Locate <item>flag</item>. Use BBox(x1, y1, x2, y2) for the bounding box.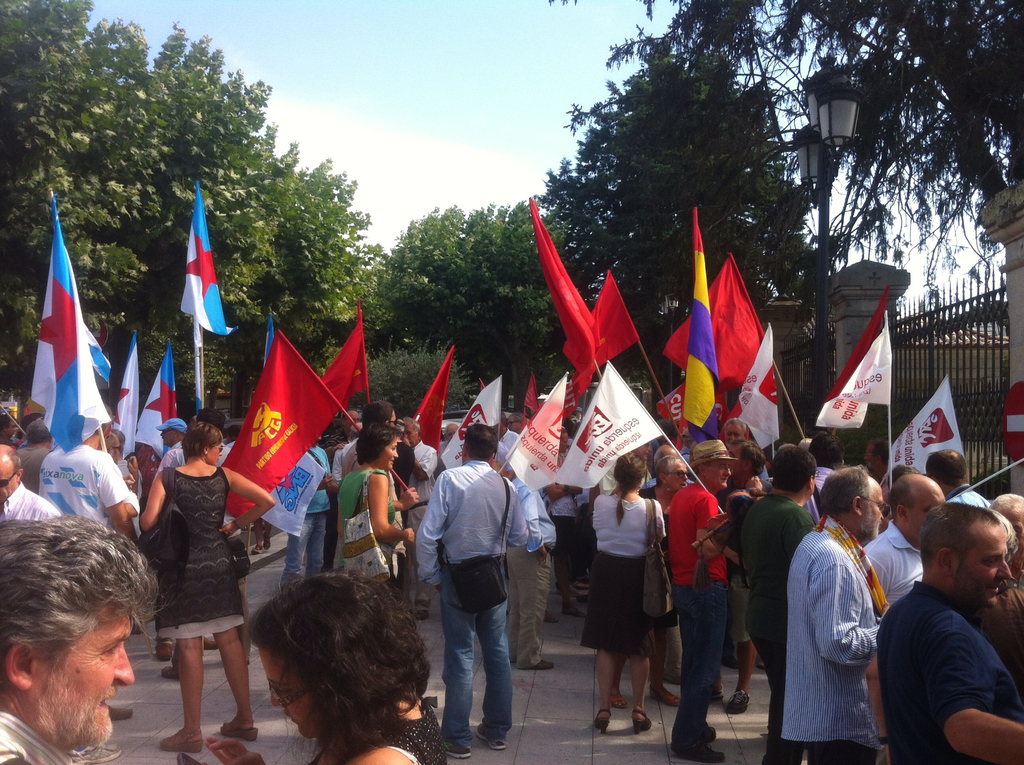
BBox(811, 292, 894, 436).
